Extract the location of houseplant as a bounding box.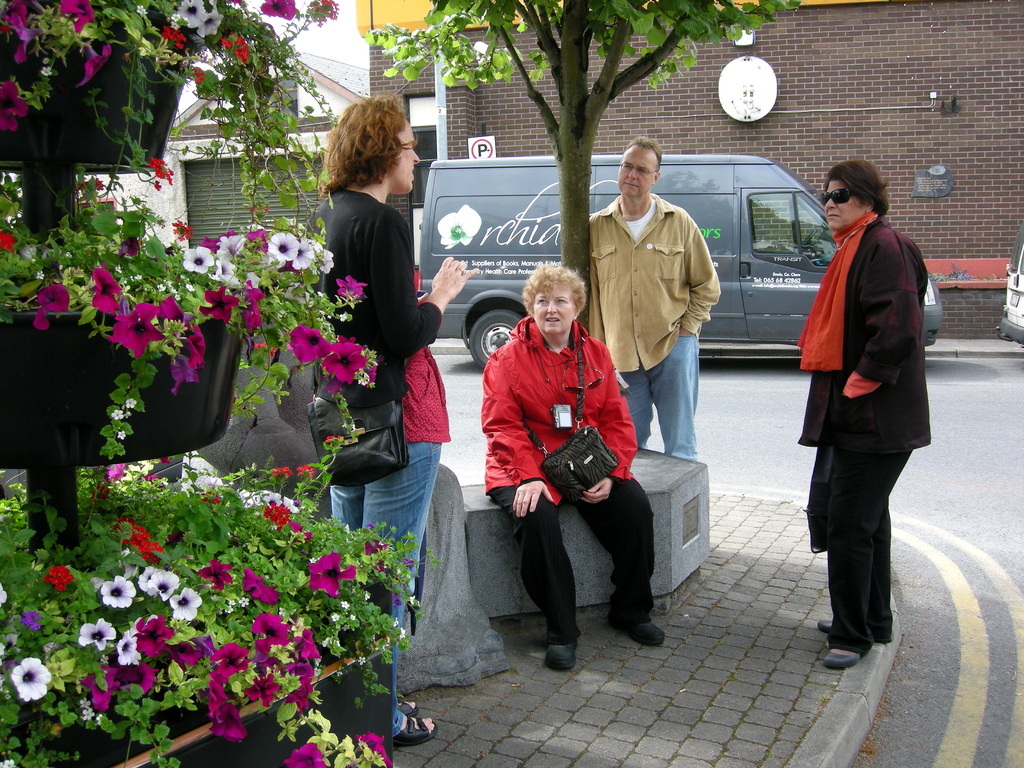
[x1=0, y1=0, x2=332, y2=192].
